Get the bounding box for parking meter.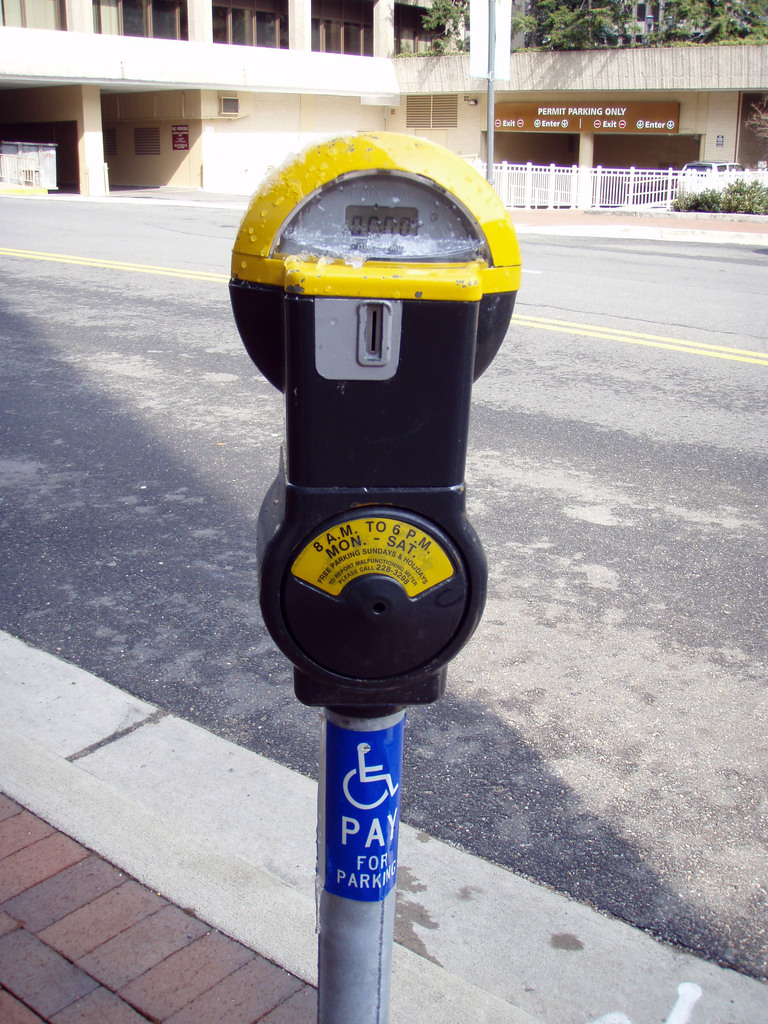
rect(225, 134, 522, 714).
